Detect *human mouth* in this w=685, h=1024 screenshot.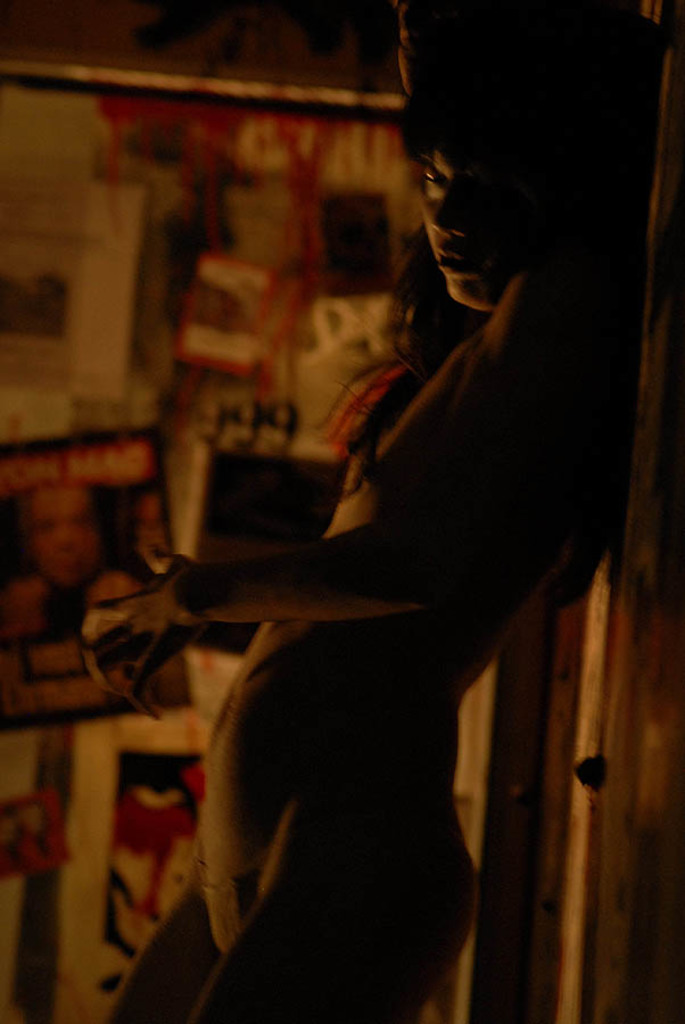
Detection: [left=434, top=248, right=479, bottom=279].
